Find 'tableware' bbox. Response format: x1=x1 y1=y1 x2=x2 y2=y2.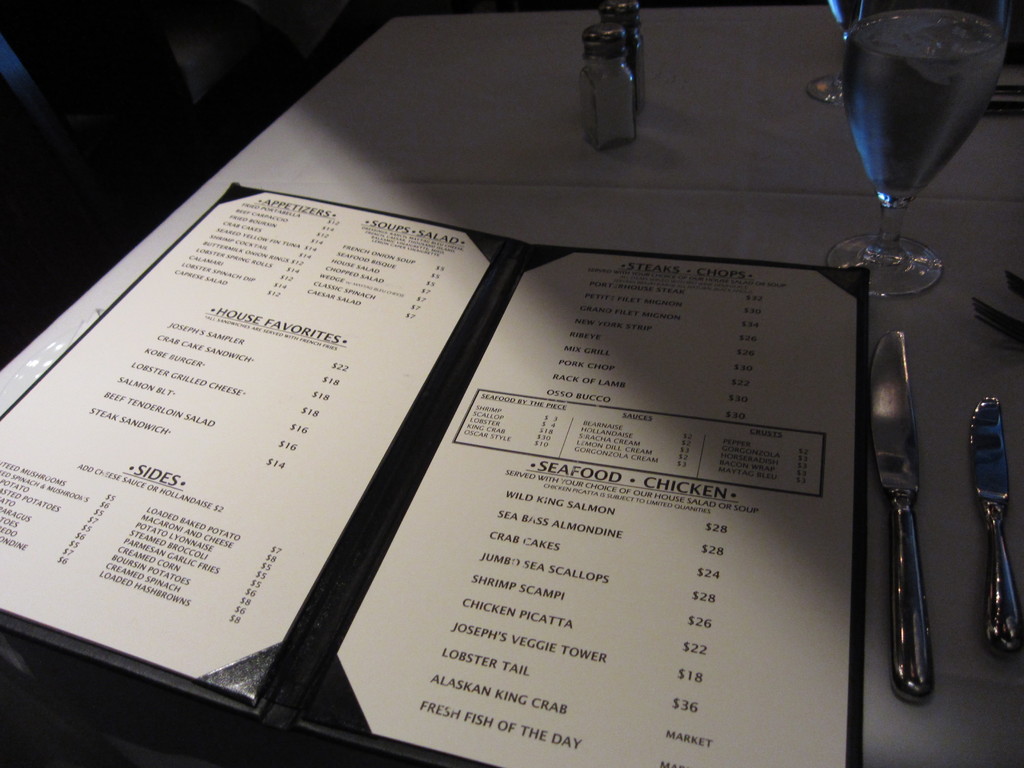
x1=574 y1=23 x2=635 y2=147.
